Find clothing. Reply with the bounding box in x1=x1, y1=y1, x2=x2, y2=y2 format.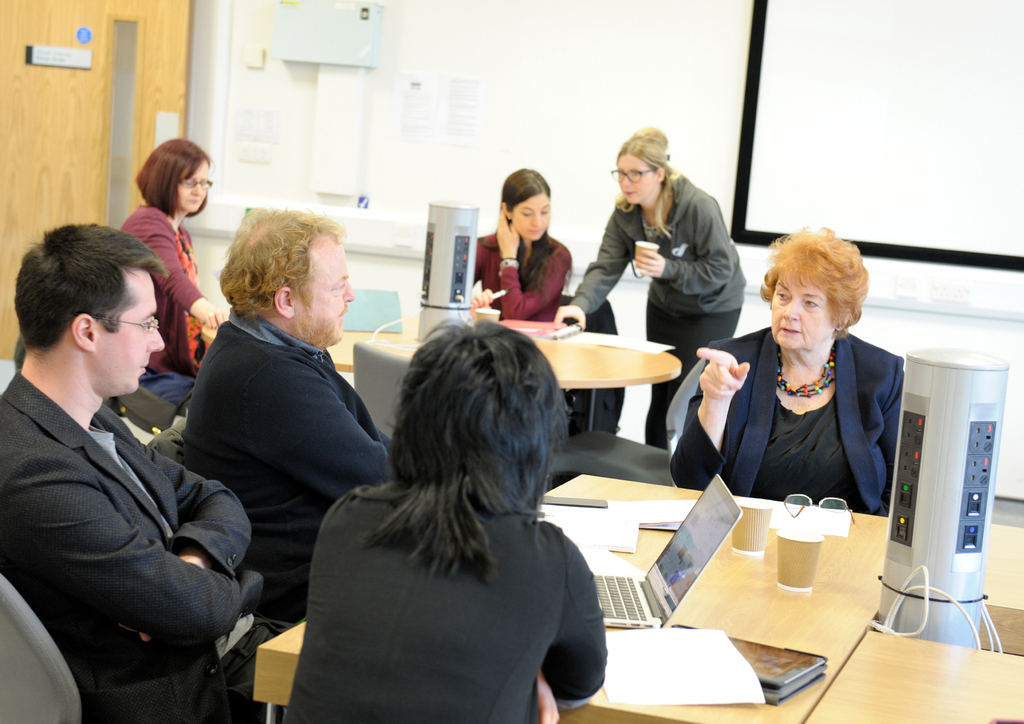
x1=667, y1=329, x2=902, y2=514.
